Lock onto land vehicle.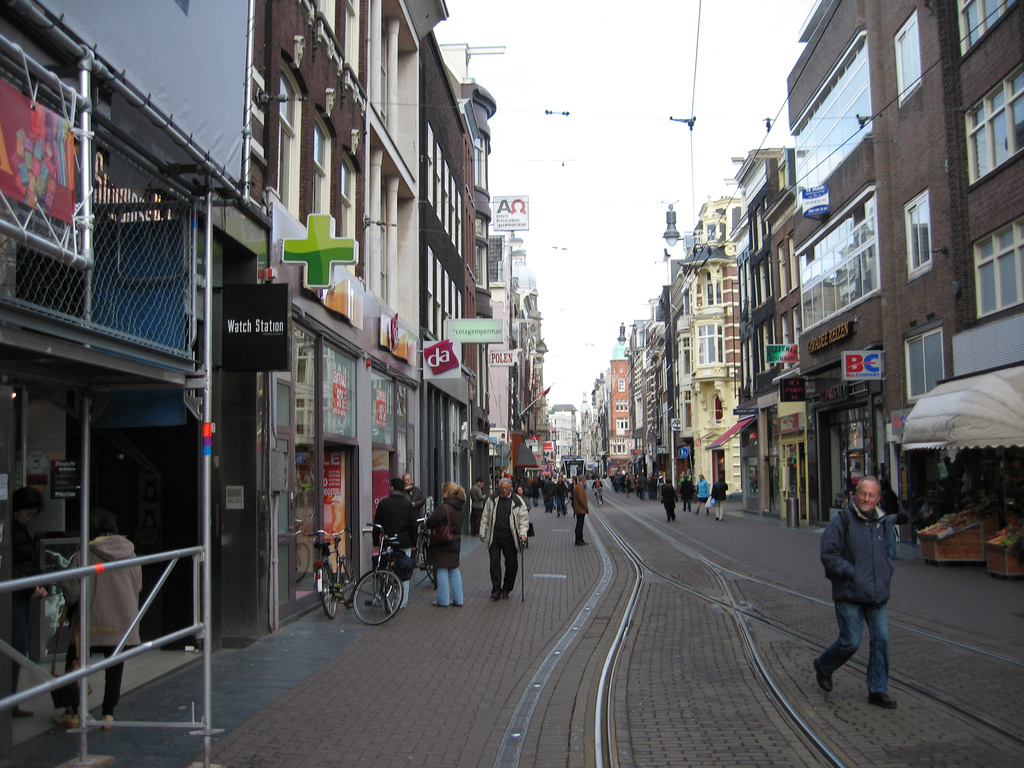
Locked: (left=352, top=527, right=402, bottom=622).
